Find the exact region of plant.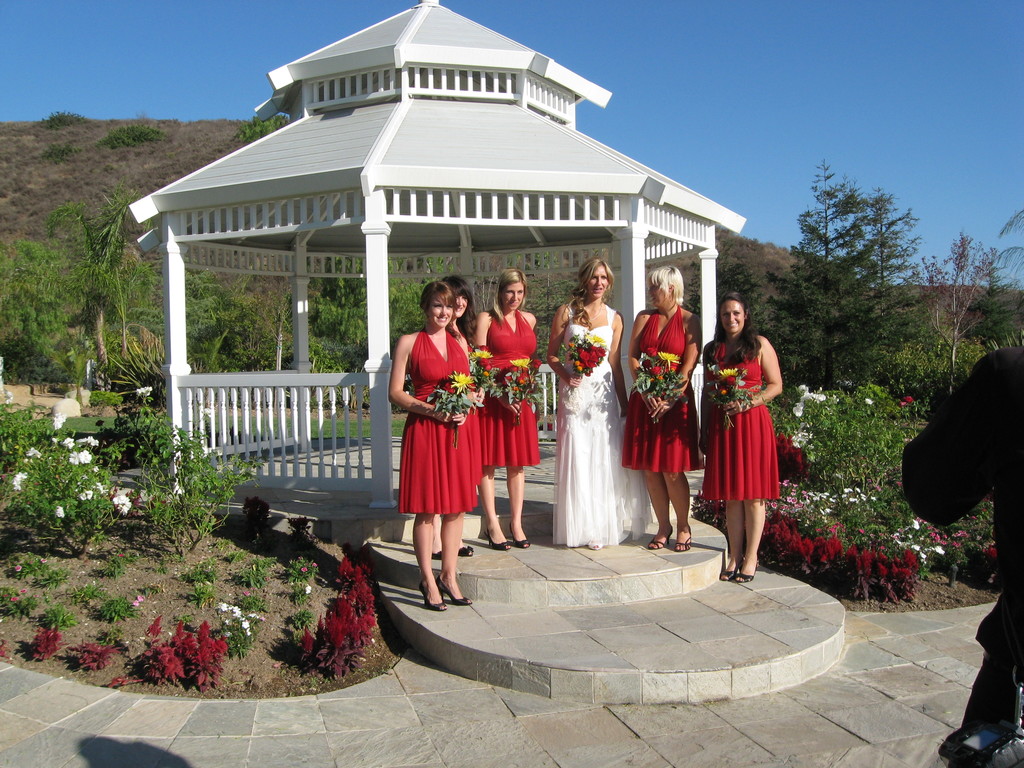
Exact region: crop(29, 628, 65, 660).
